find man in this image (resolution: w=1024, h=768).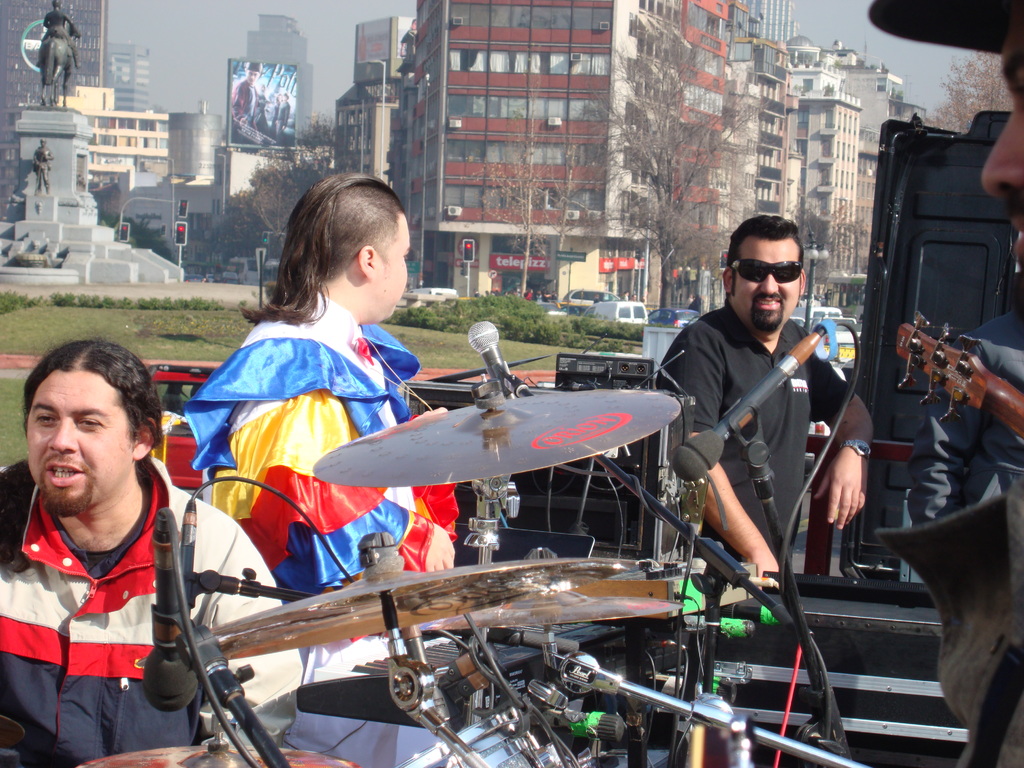
l=228, t=61, r=269, b=142.
